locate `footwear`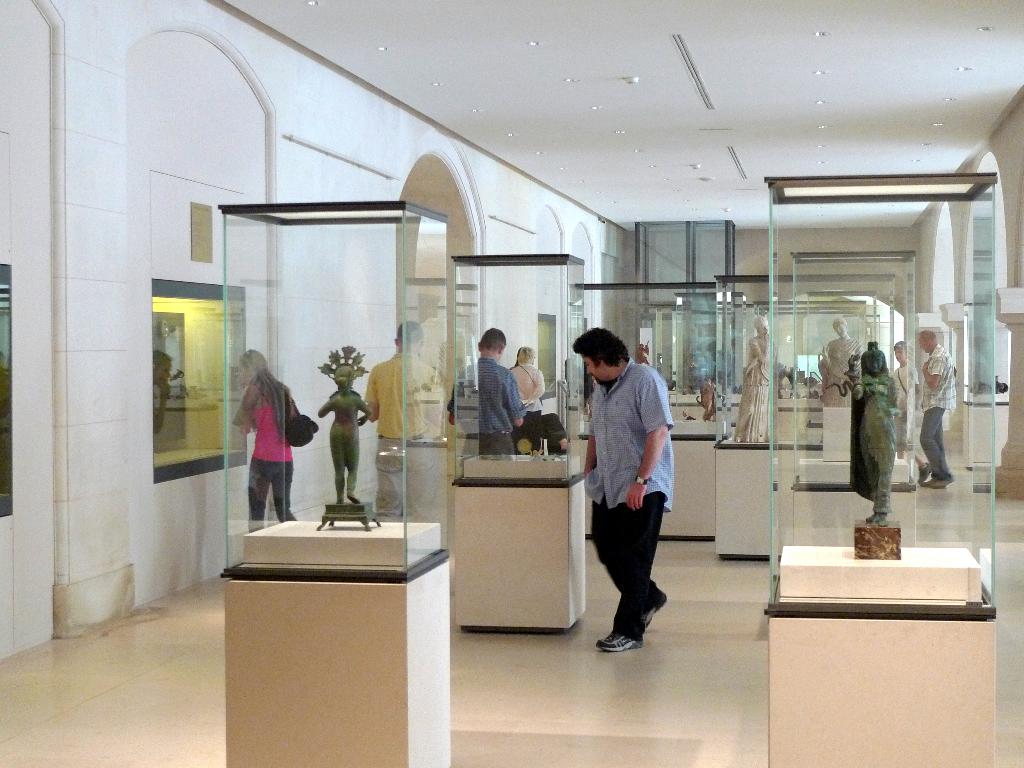
Rect(643, 593, 666, 631)
